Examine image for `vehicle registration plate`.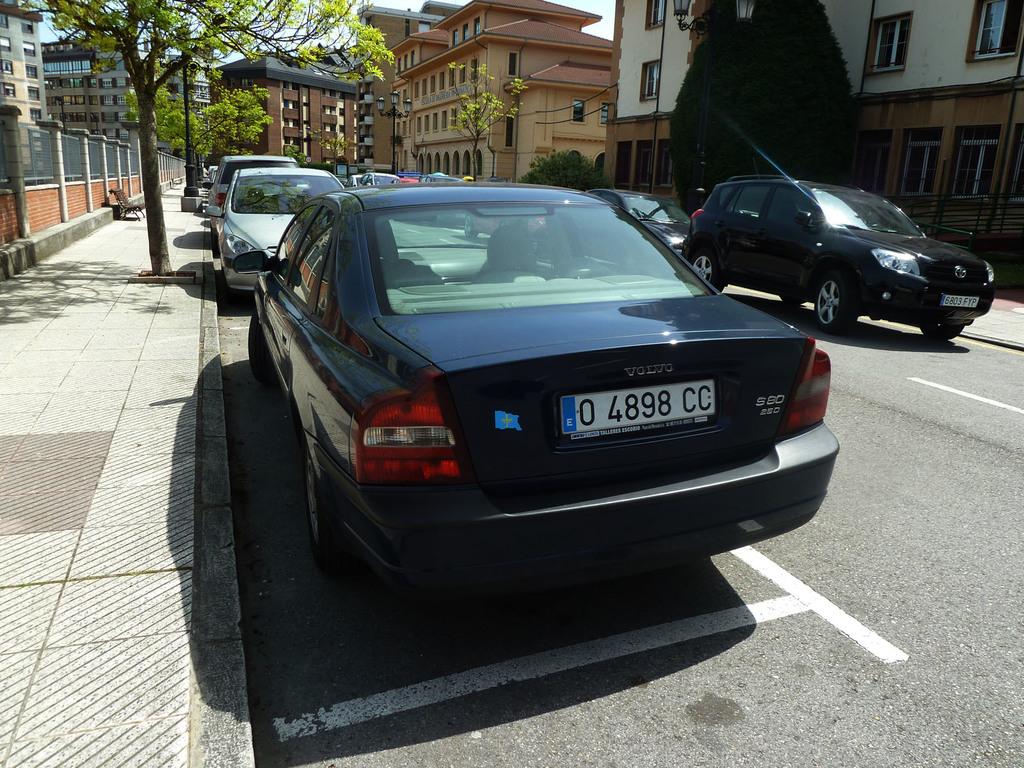
Examination result: detection(940, 292, 981, 310).
